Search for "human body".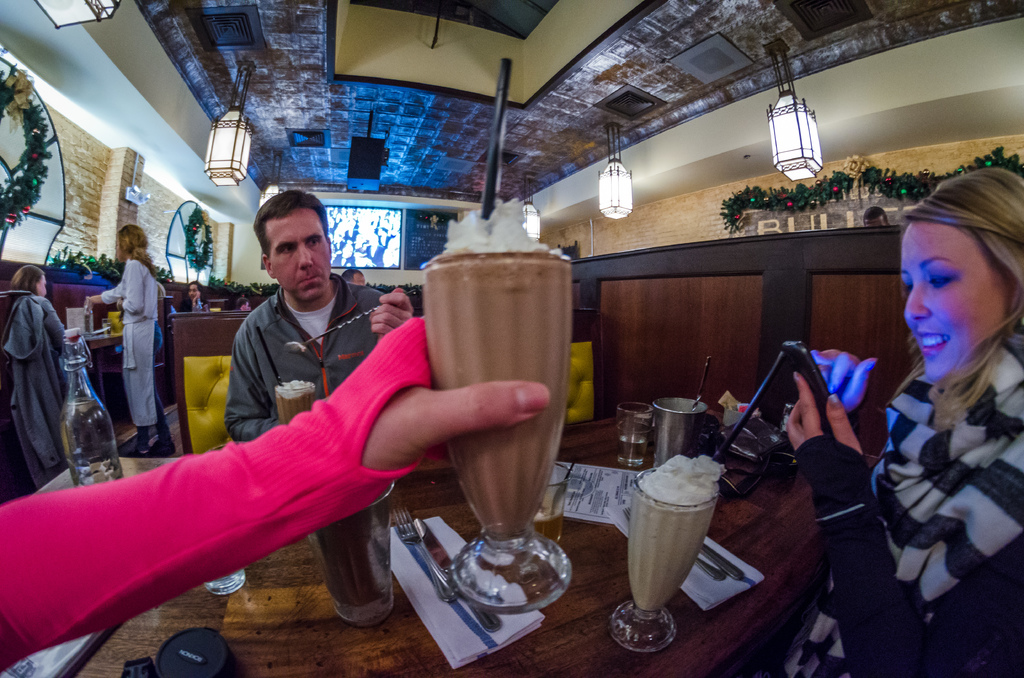
Found at 83:222:179:451.
